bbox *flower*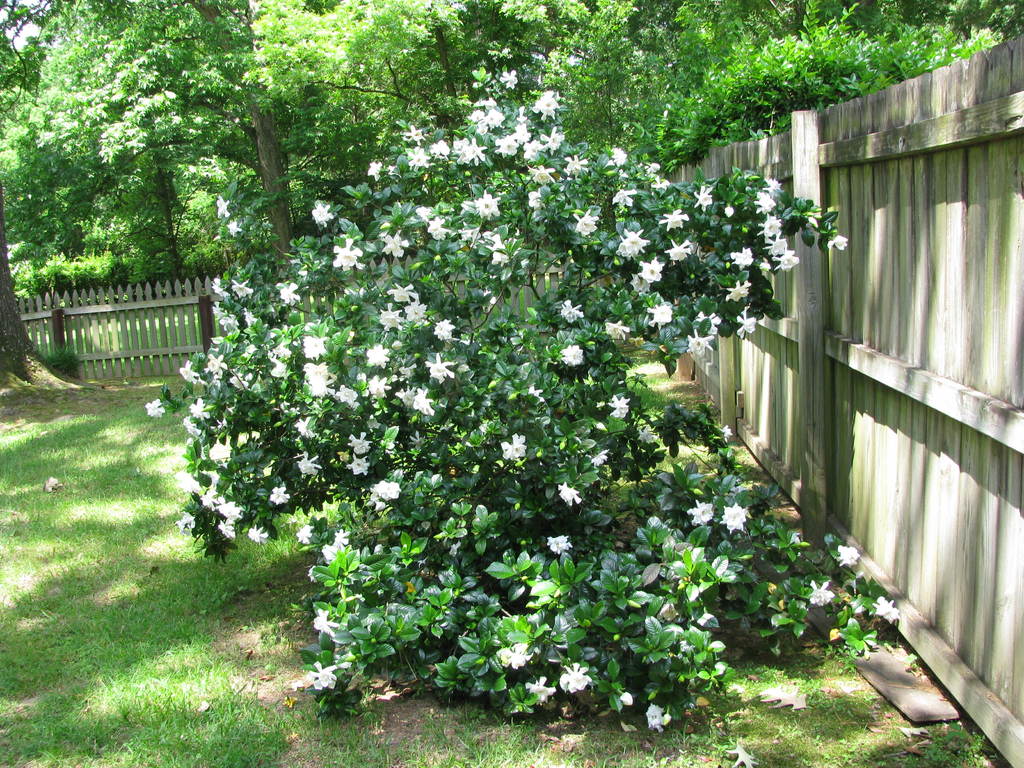
Rect(335, 527, 352, 552)
